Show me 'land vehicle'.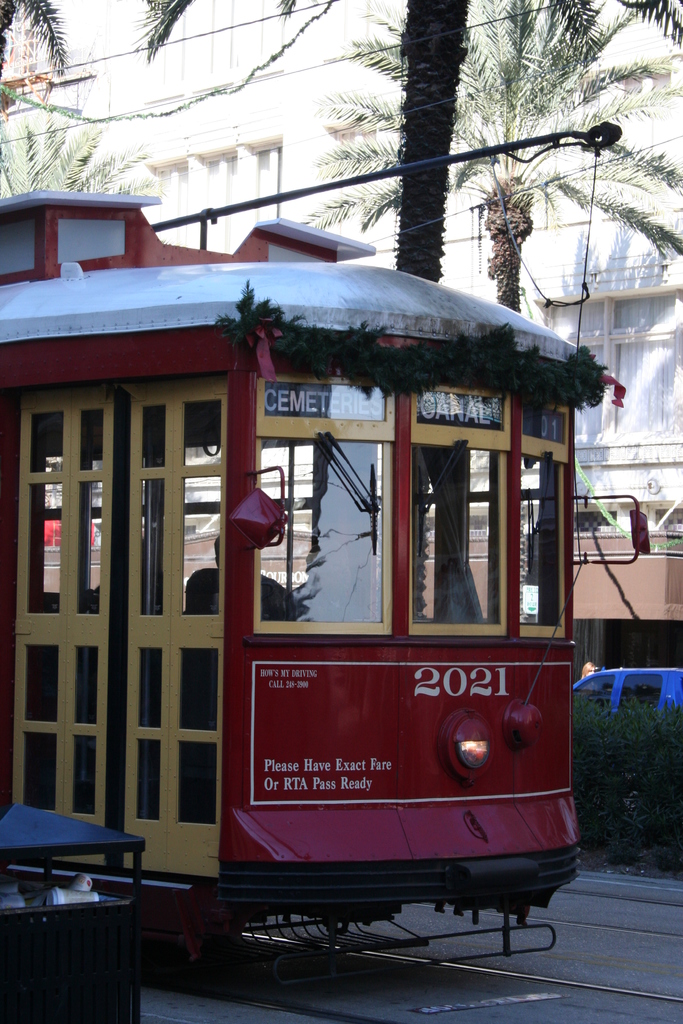
'land vehicle' is here: crop(573, 669, 682, 716).
